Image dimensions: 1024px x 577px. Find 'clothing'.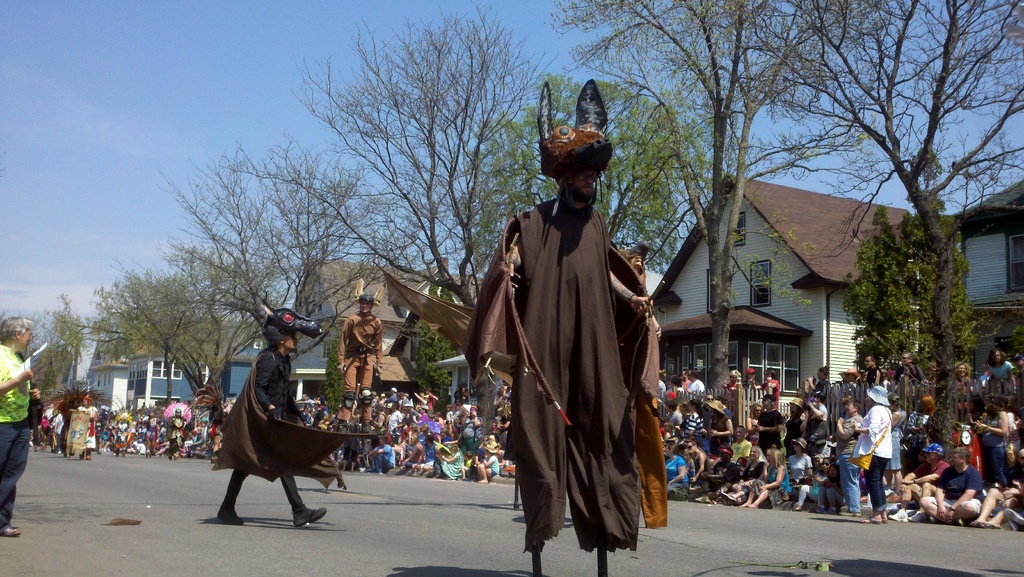
detection(804, 403, 824, 446).
